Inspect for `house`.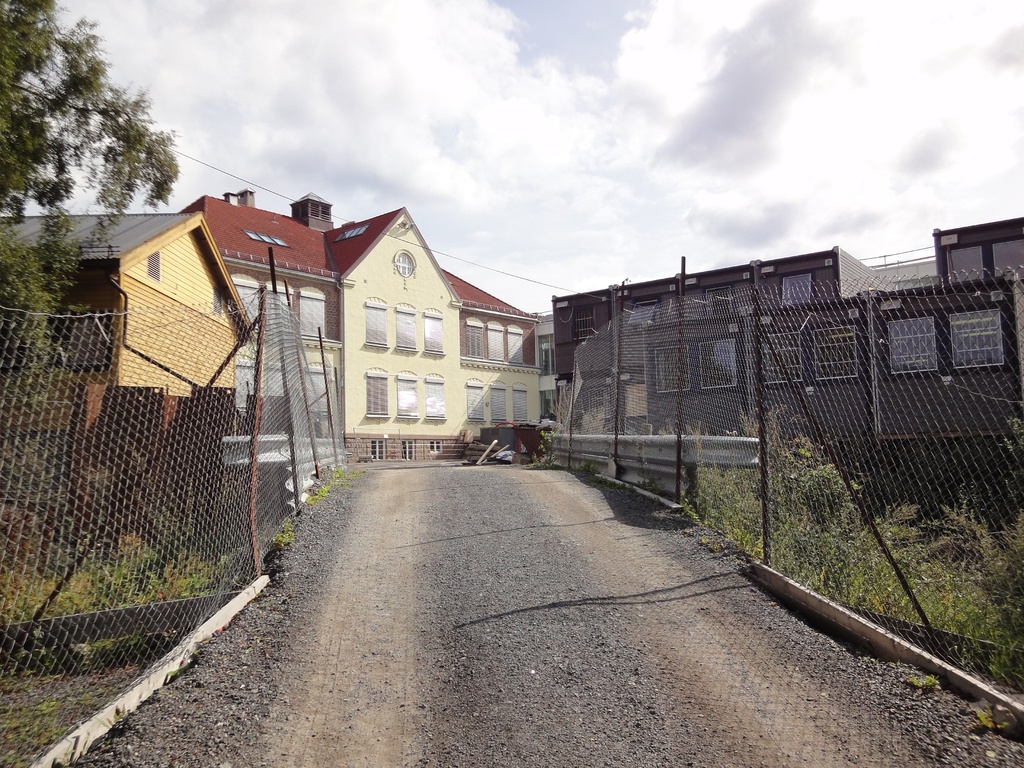
Inspection: detection(194, 186, 546, 456).
